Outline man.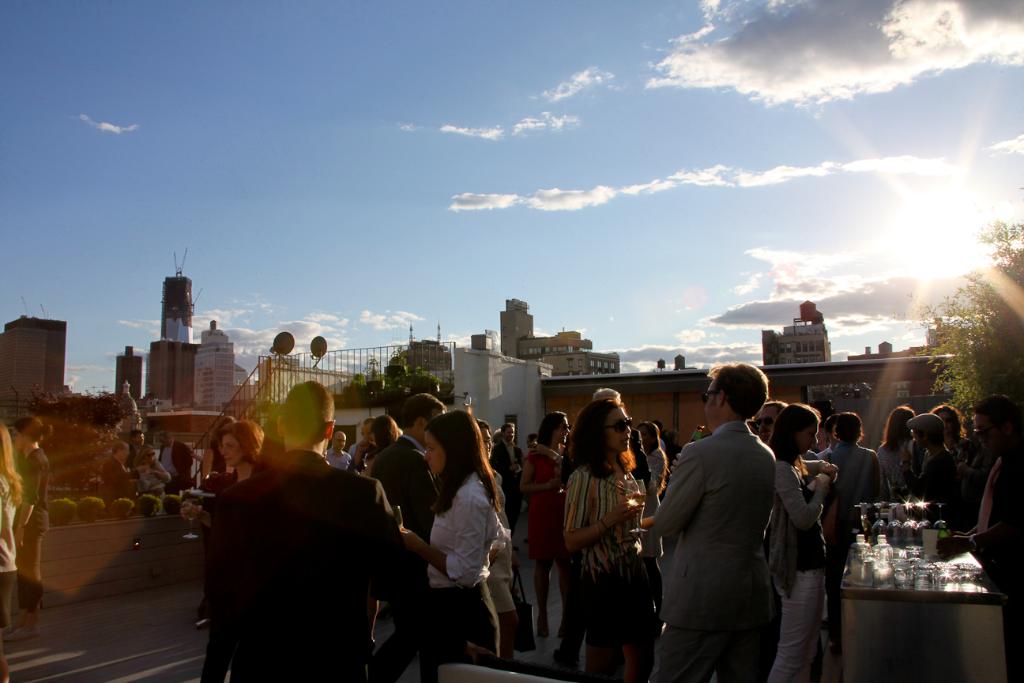
Outline: (752,401,788,441).
